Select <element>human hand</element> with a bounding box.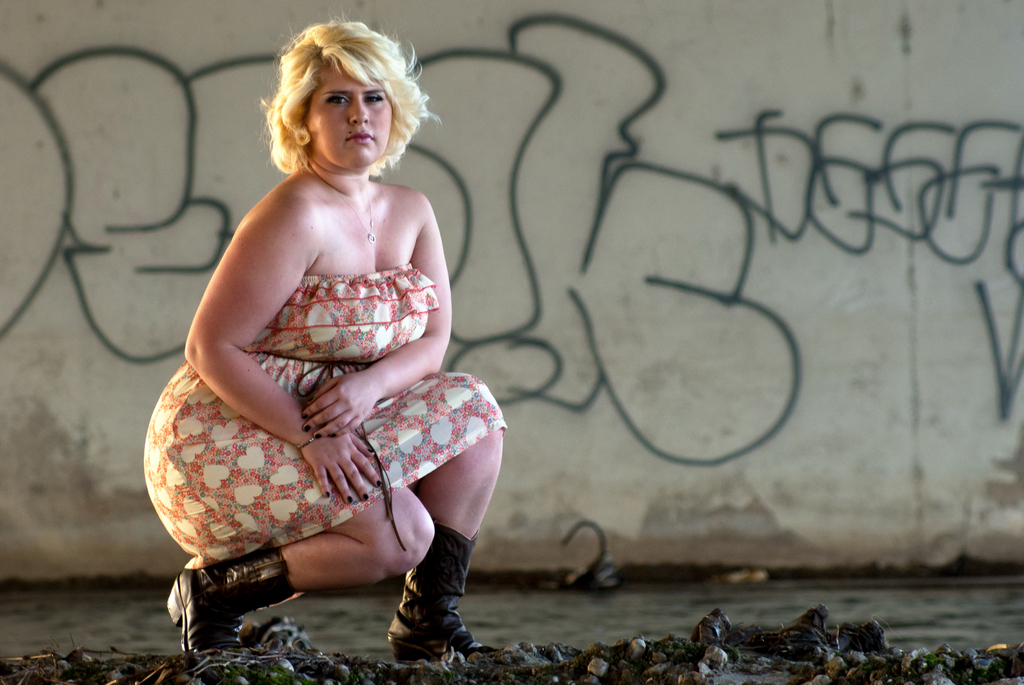
(left=295, top=428, right=384, bottom=505).
